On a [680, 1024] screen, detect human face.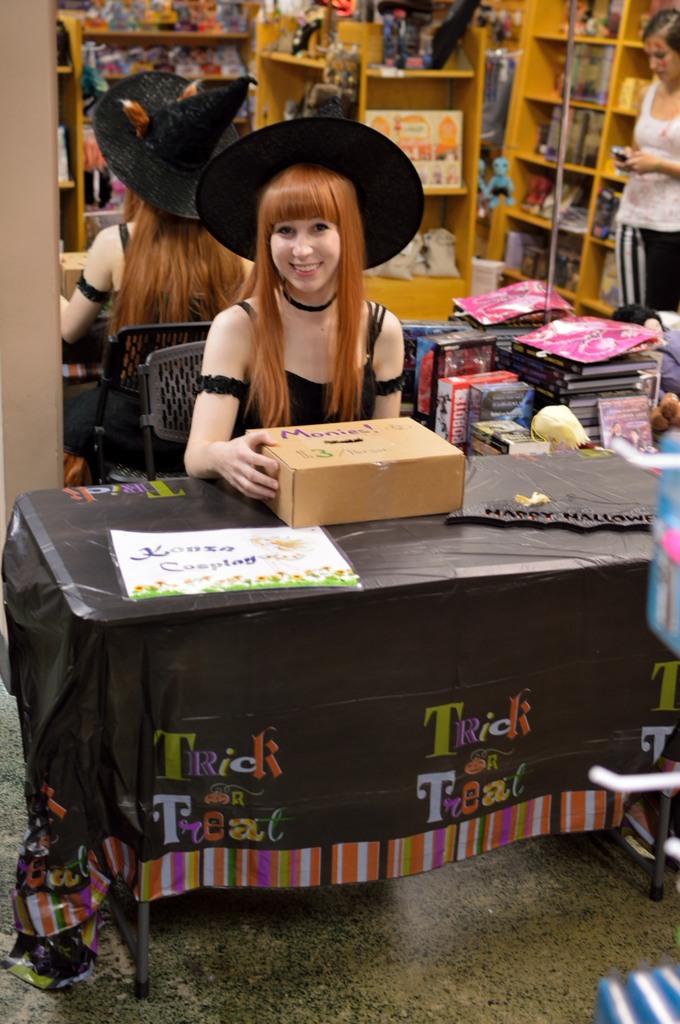
[267,218,341,294].
